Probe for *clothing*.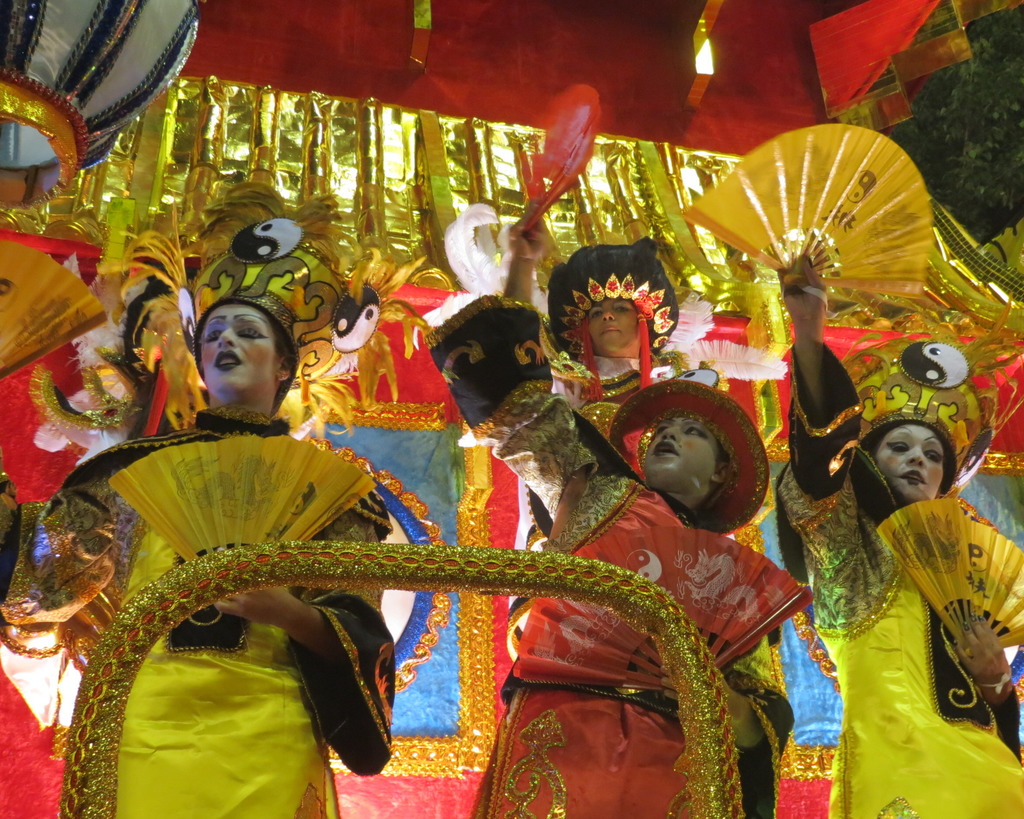
Probe result: 772:341:1023:818.
